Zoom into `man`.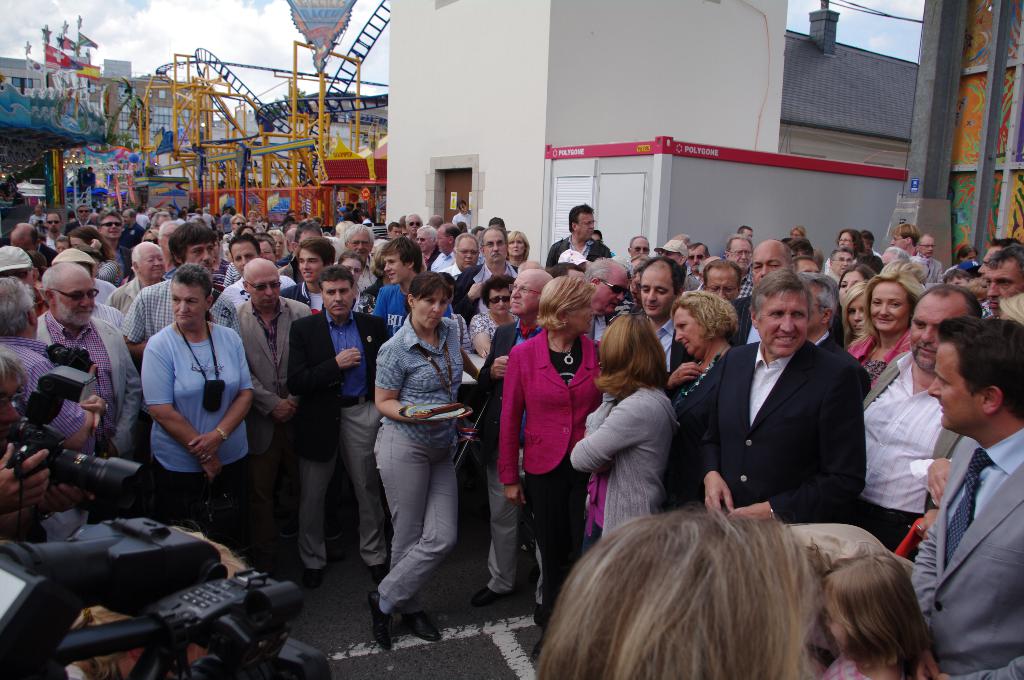
Zoom target: bbox=[889, 219, 921, 264].
